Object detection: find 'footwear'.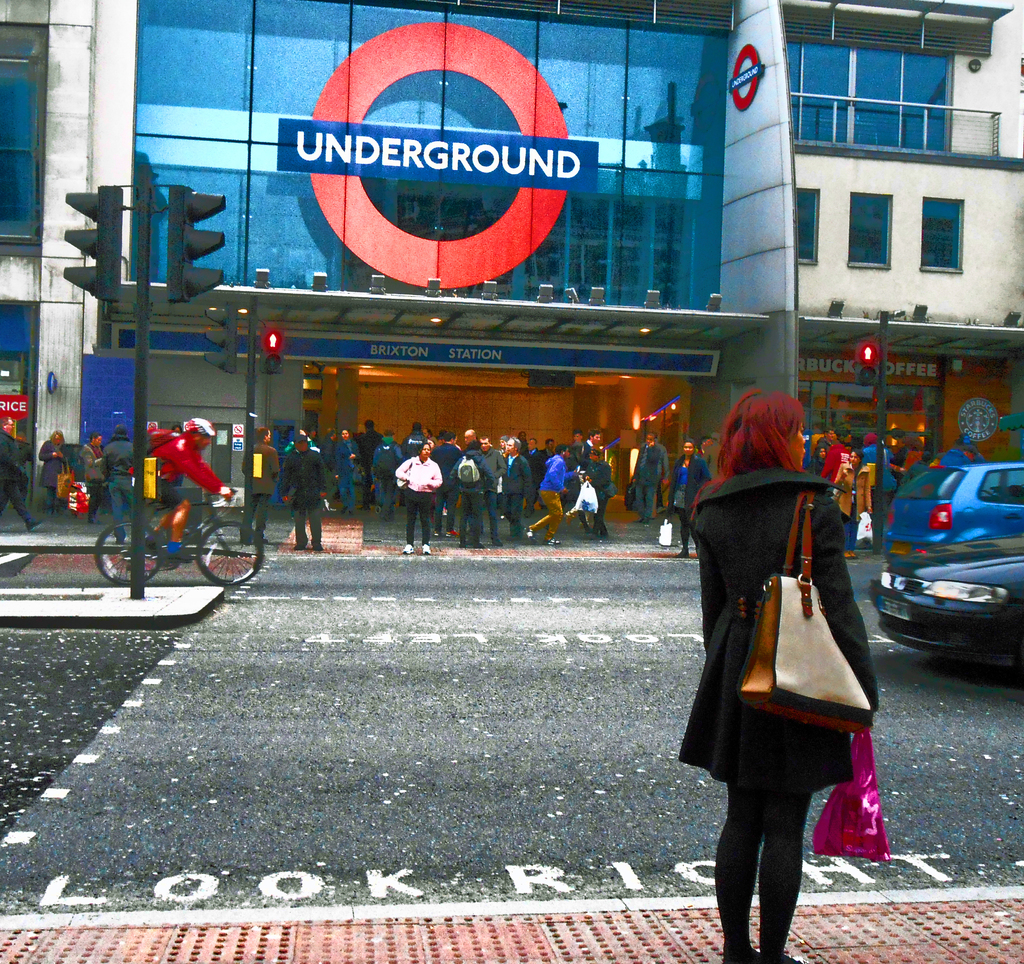
bbox=[444, 529, 459, 536].
